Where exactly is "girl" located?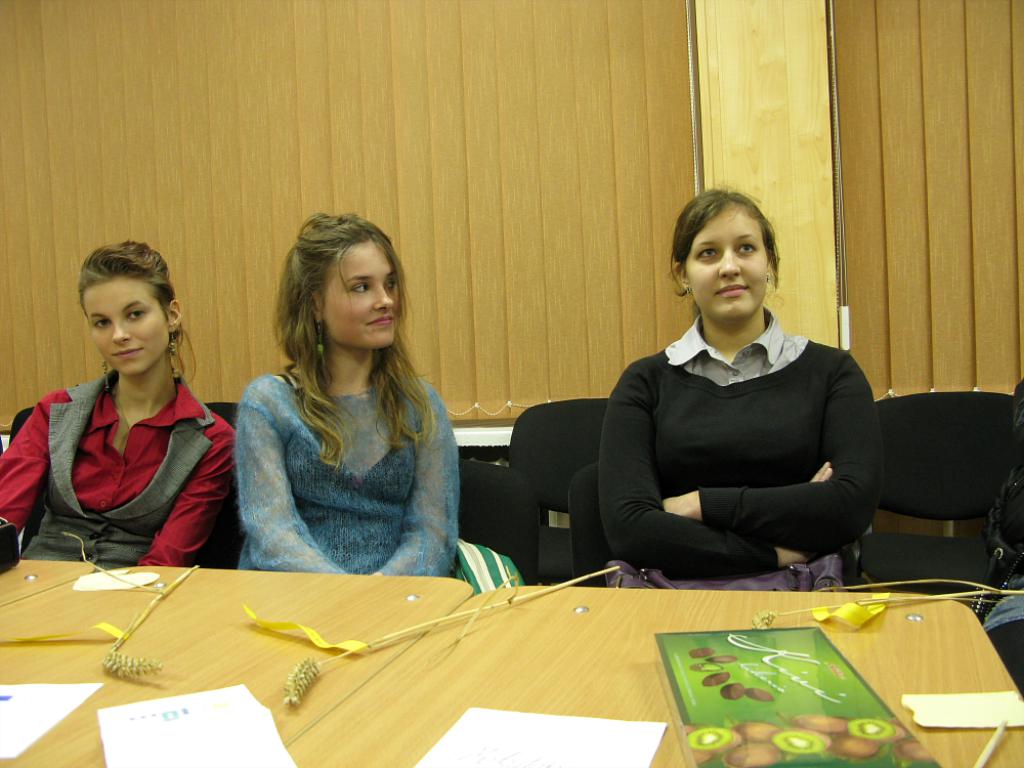
Its bounding box is [0,239,236,563].
